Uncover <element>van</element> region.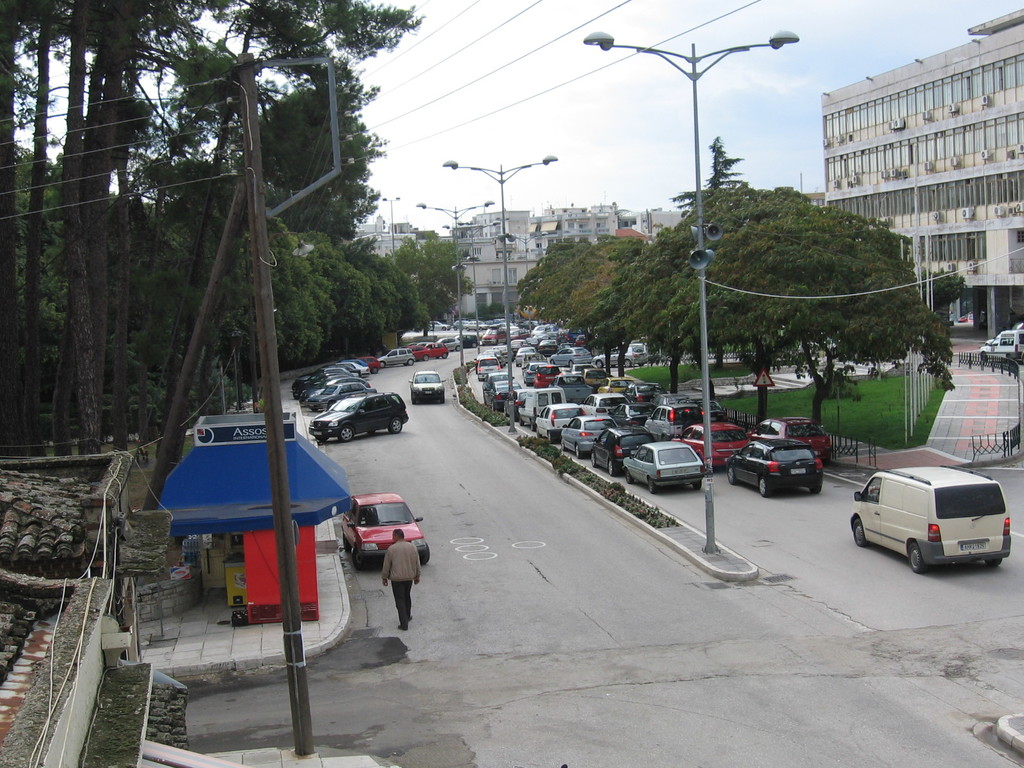
Uncovered: (left=977, top=328, right=1023, bottom=364).
